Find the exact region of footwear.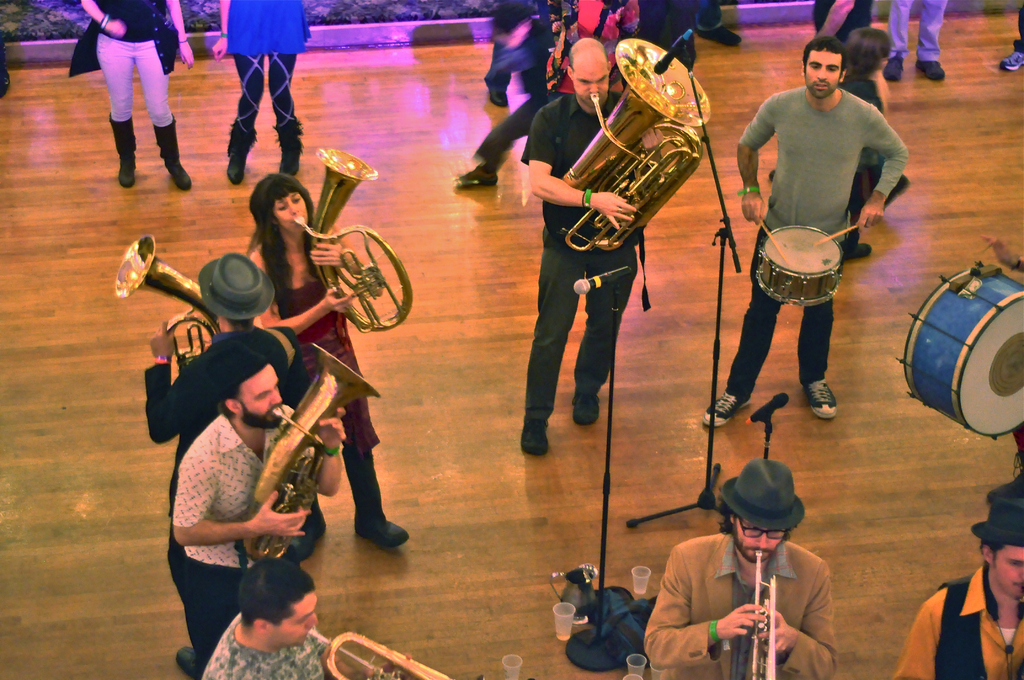
Exact region: {"left": 1003, "top": 49, "right": 1023, "bottom": 74}.
